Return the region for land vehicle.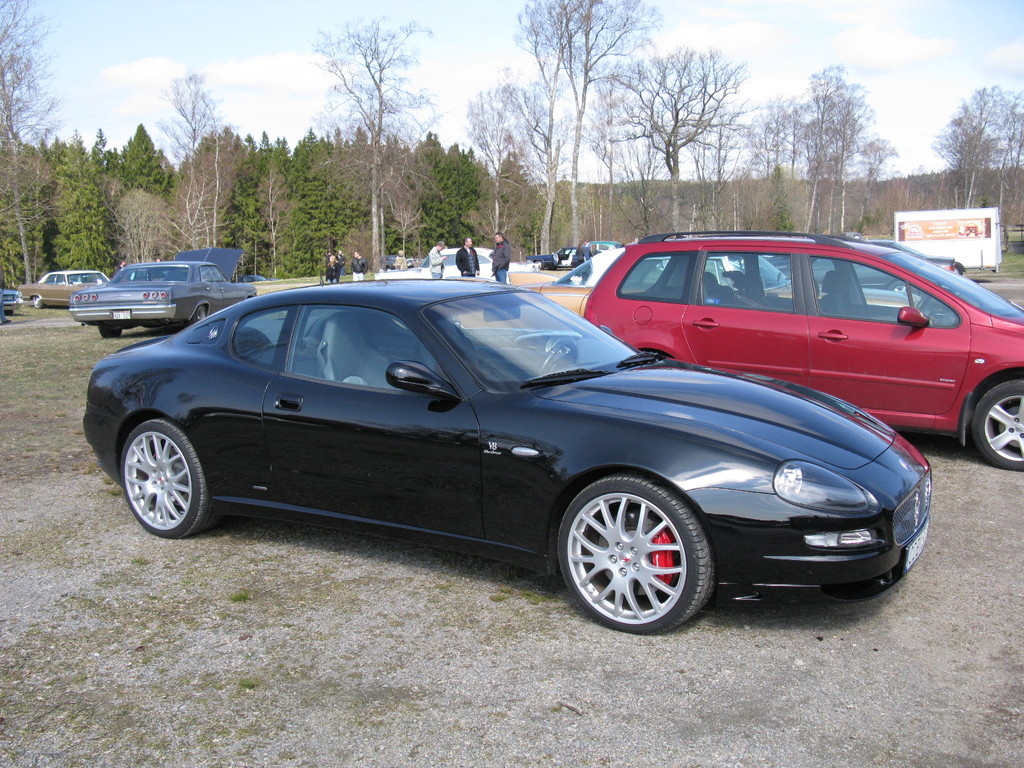
locate(3, 289, 24, 312).
